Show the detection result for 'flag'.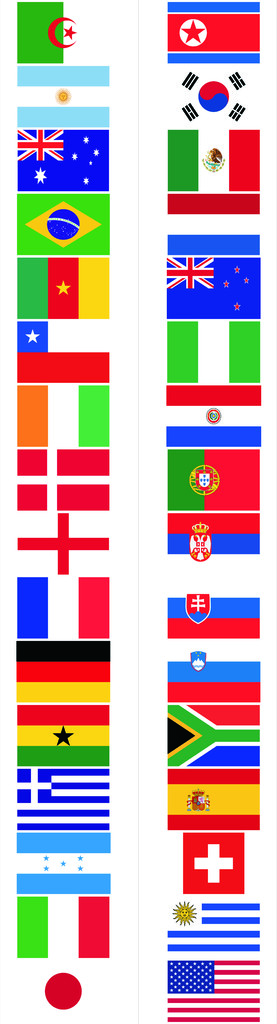
x1=19, y1=445, x2=114, y2=512.
